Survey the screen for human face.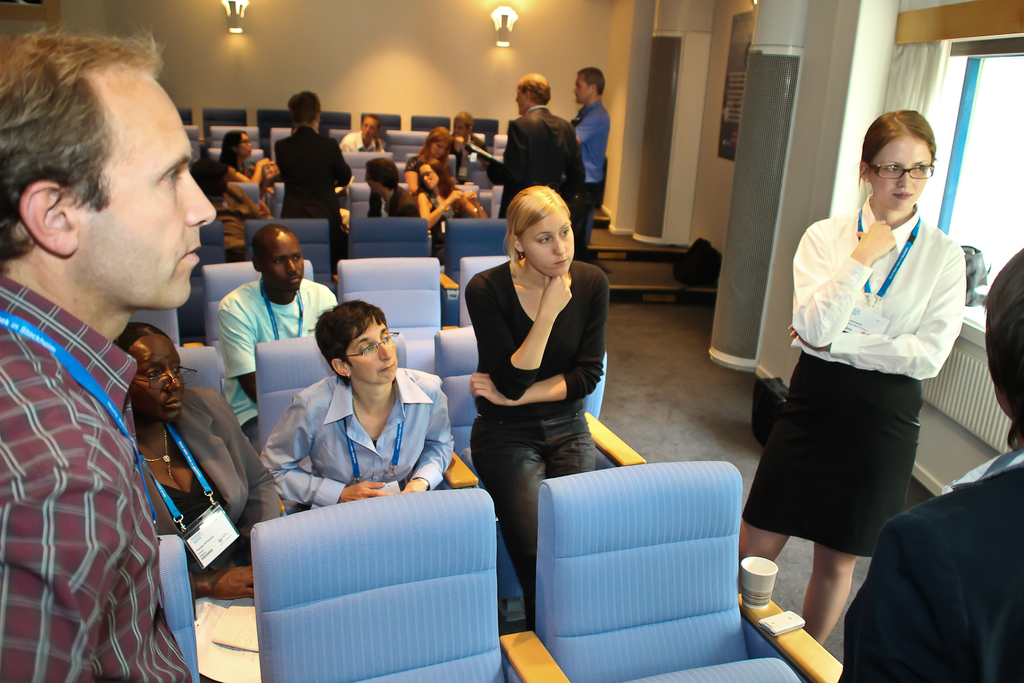
Survey found: bbox=[347, 320, 393, 389].
